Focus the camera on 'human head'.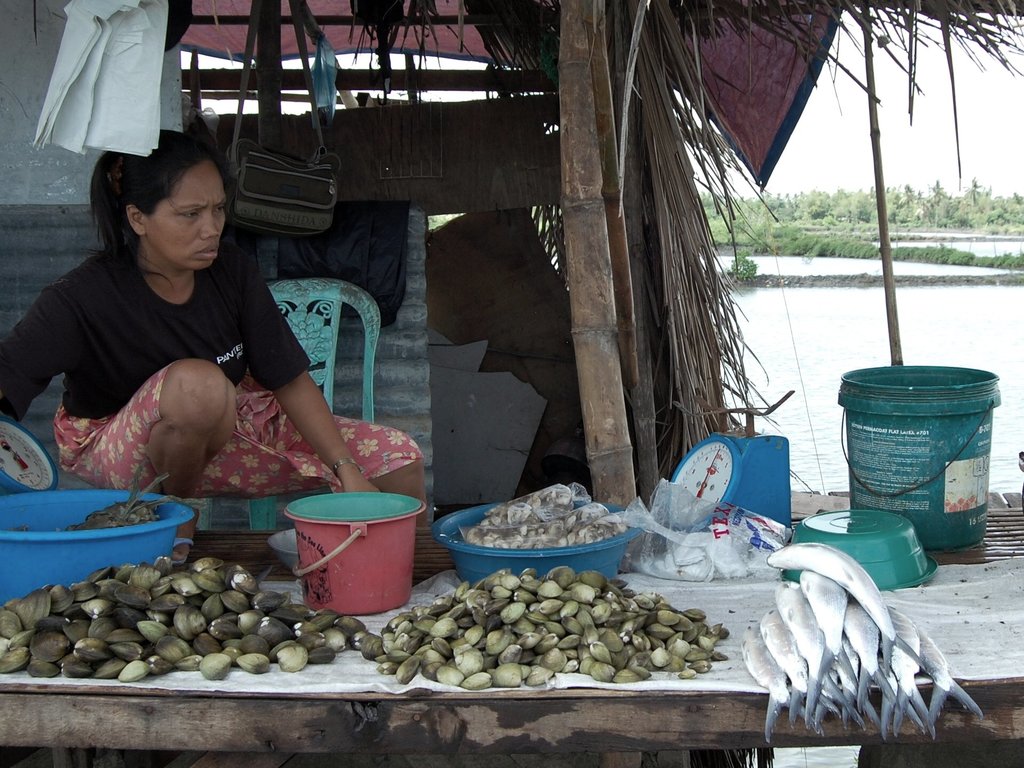
Focus region: select_region(97, 139, 231, 268).
